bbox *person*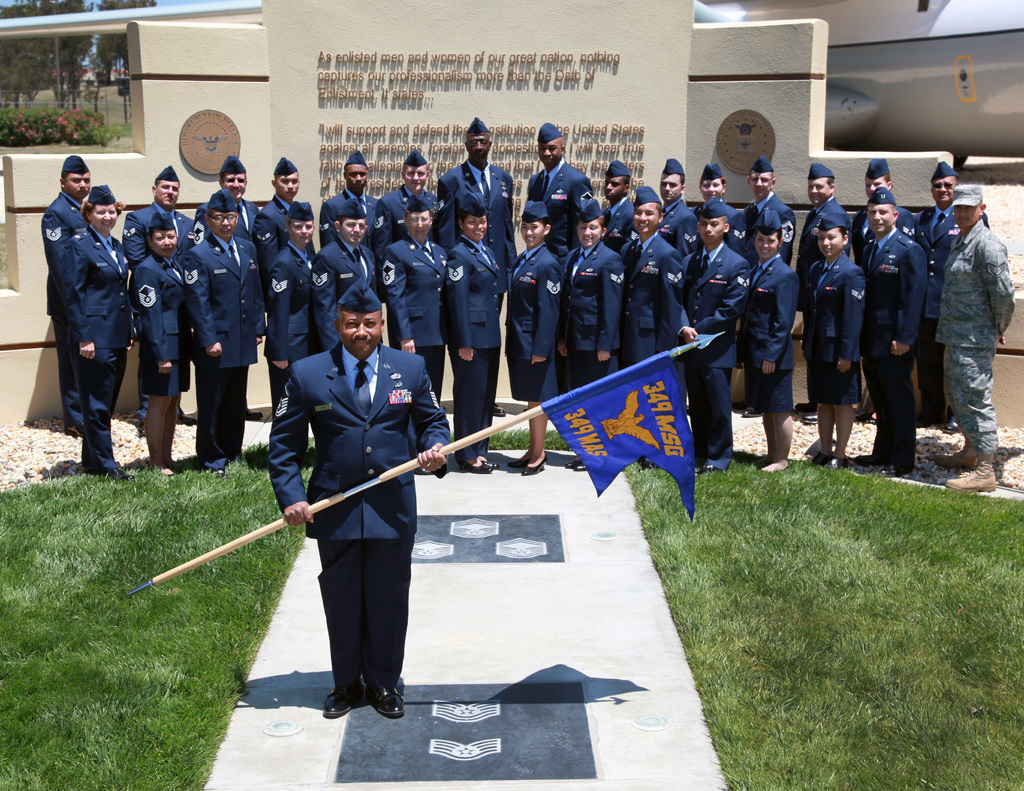
select_region(694, 163, 753, 260)
